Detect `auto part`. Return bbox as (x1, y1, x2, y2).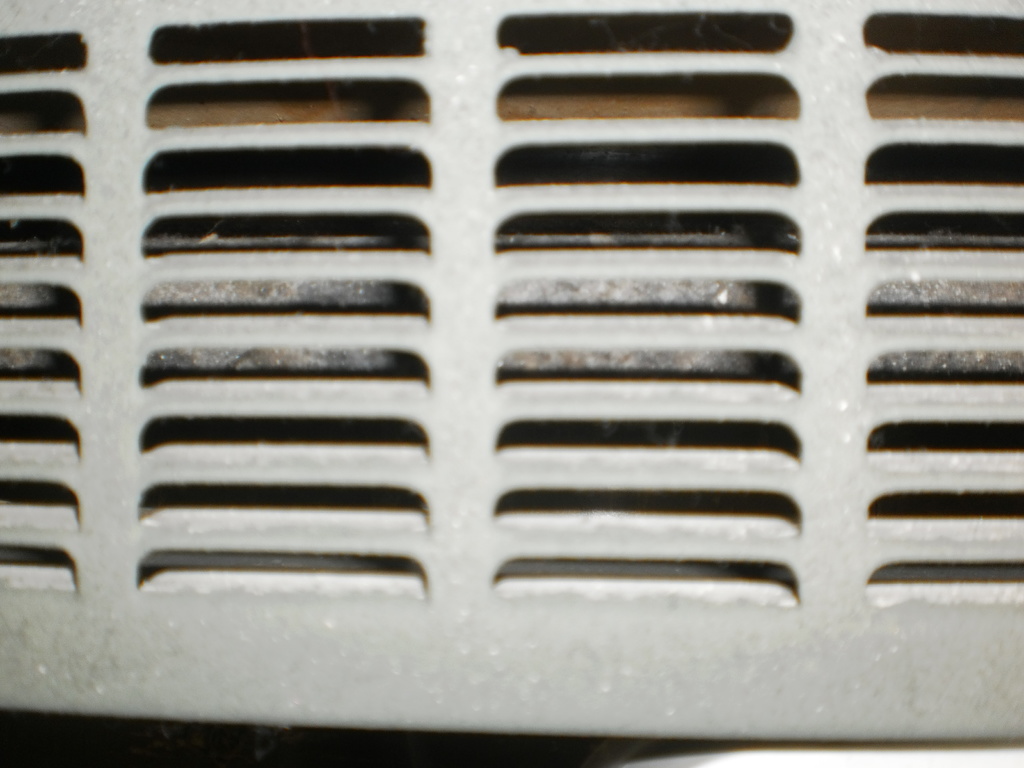
(0, 0, 1023, 746).
